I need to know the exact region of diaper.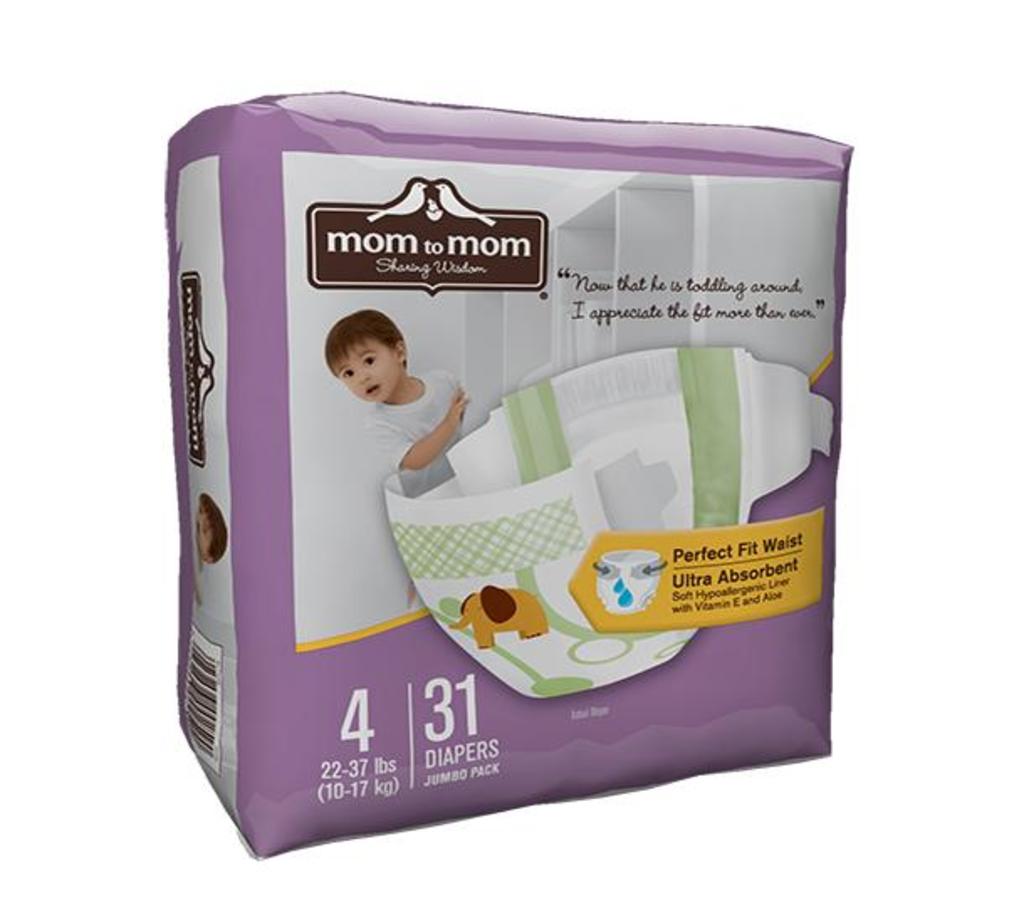
Region: [593, 554, 663, 621].
